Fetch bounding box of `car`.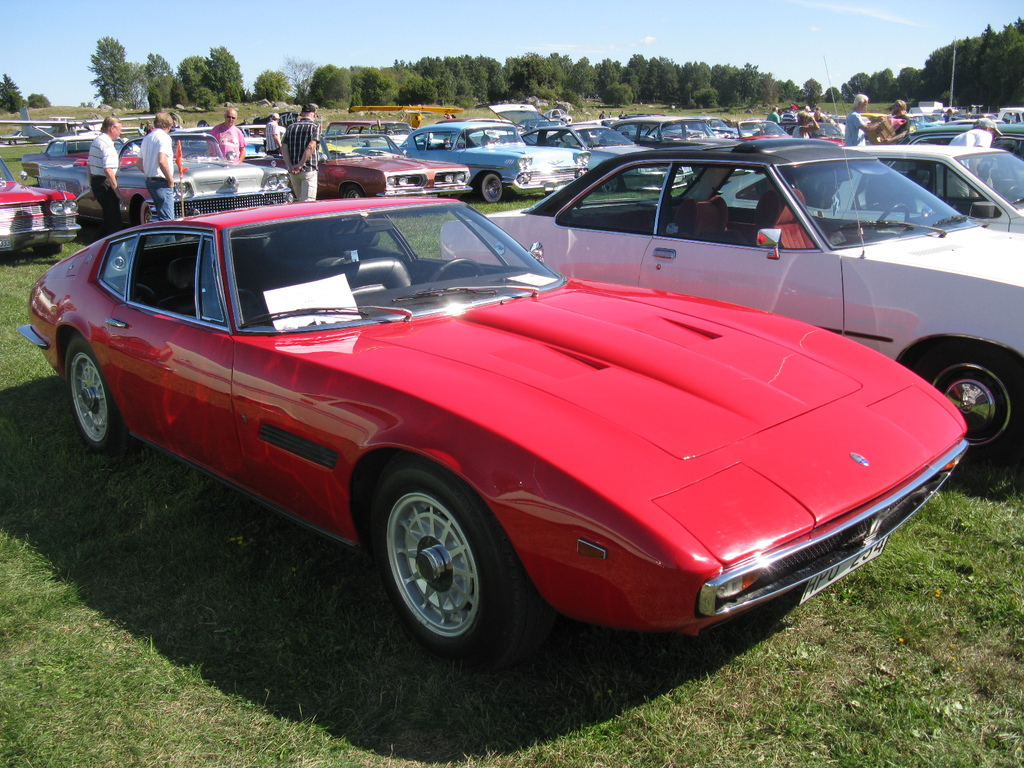
Bbox: x1=0 y1=157 x2=81 y2=264.
